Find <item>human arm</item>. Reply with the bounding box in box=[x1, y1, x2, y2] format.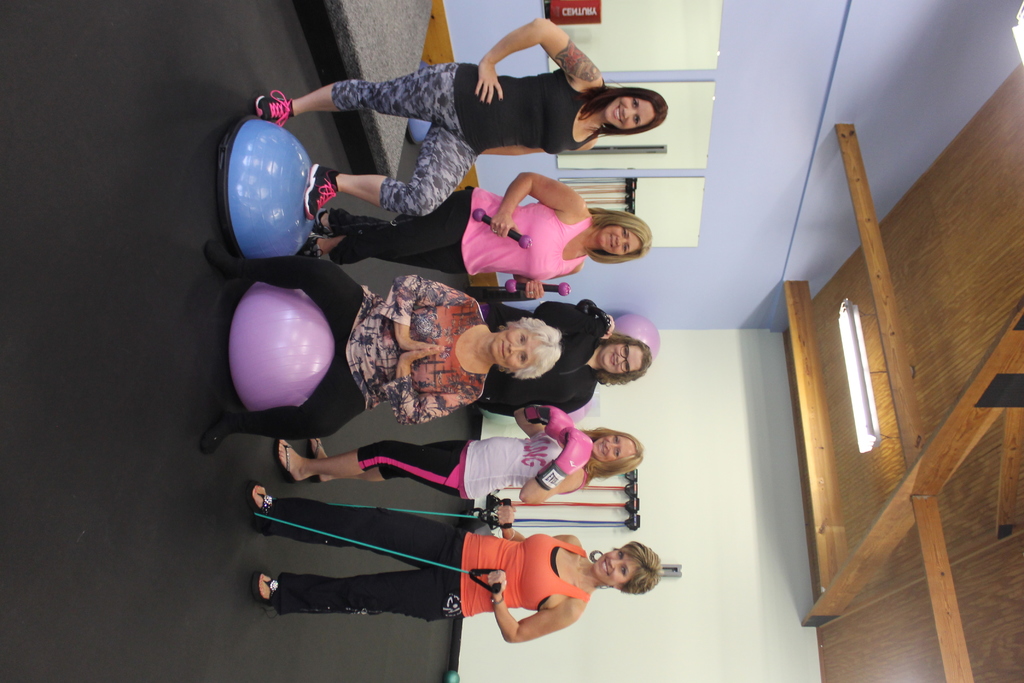
box=[496, 505, 570, 540].
